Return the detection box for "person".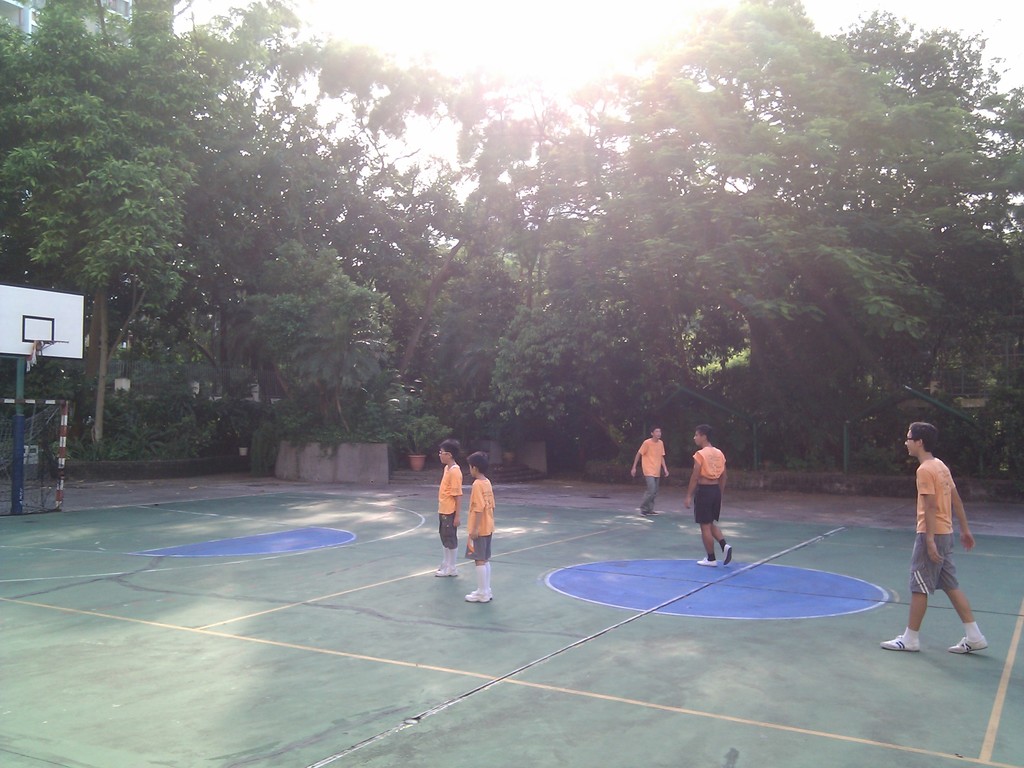
[464, 449, 499, 605].
